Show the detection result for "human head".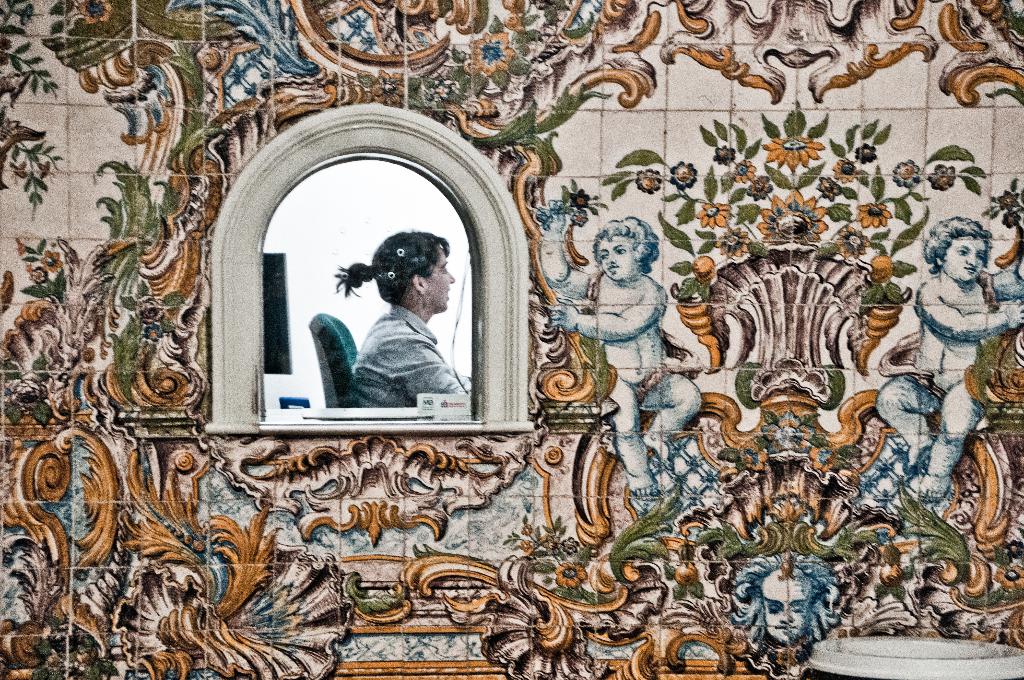
detection(592, 214, 664, 288).
